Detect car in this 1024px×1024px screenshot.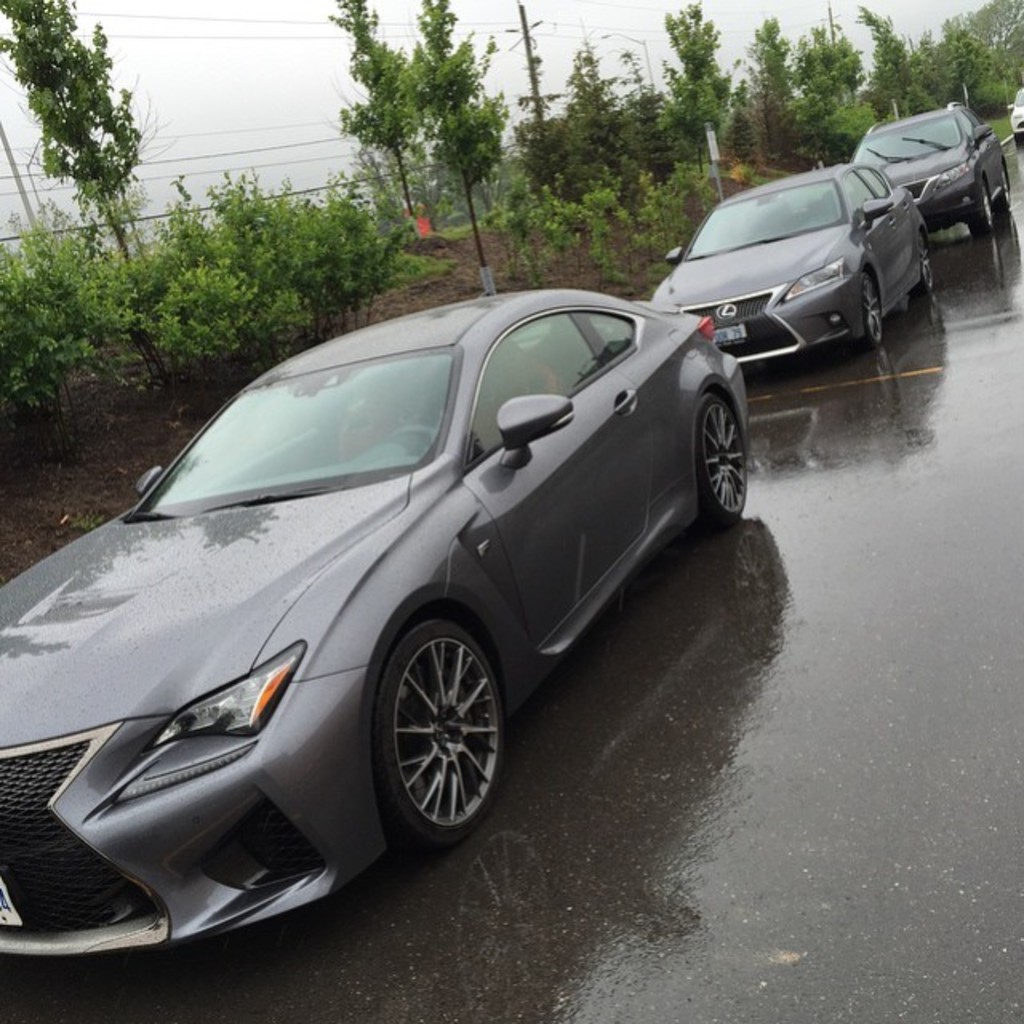
Detection: detection(648, 162, 931, 366).
